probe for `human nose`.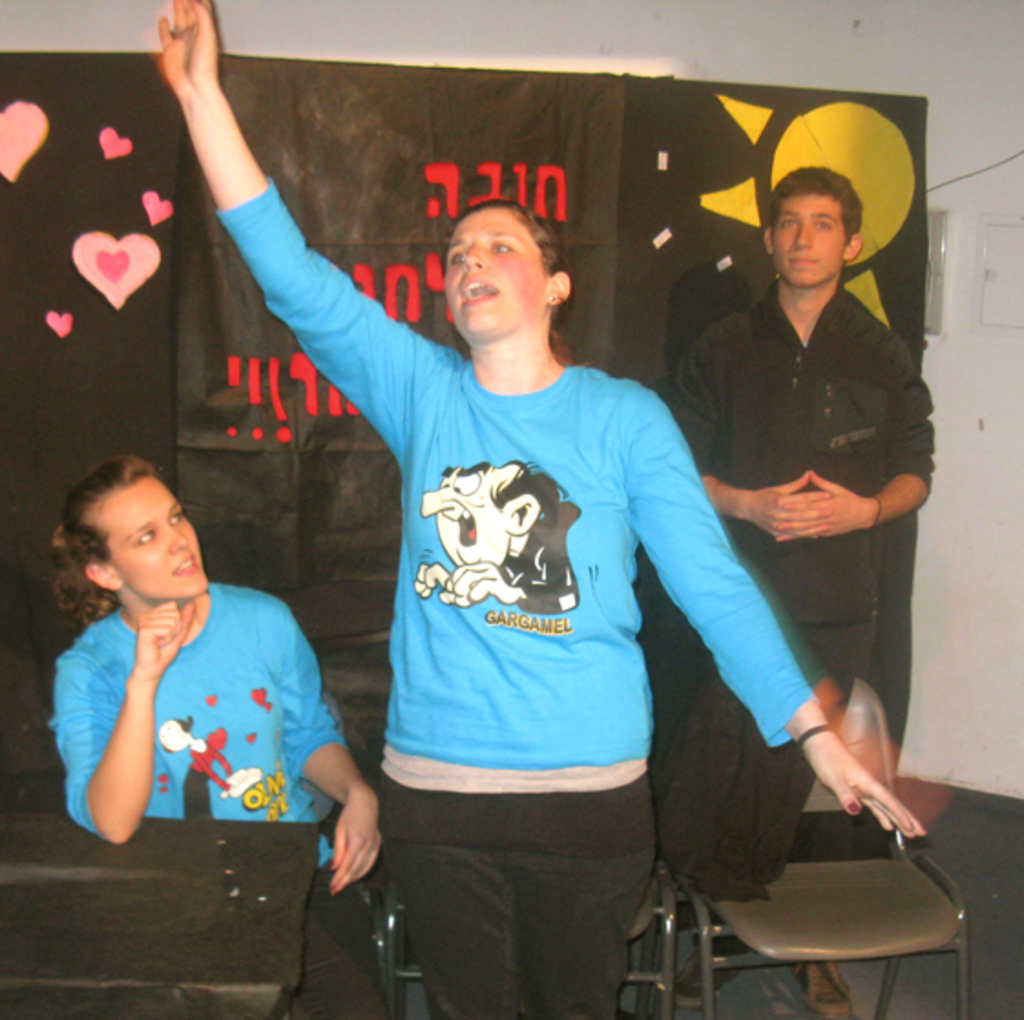
Probe result: {"left": 164, "top": 520, "right": 188, "bottom": 551}.
